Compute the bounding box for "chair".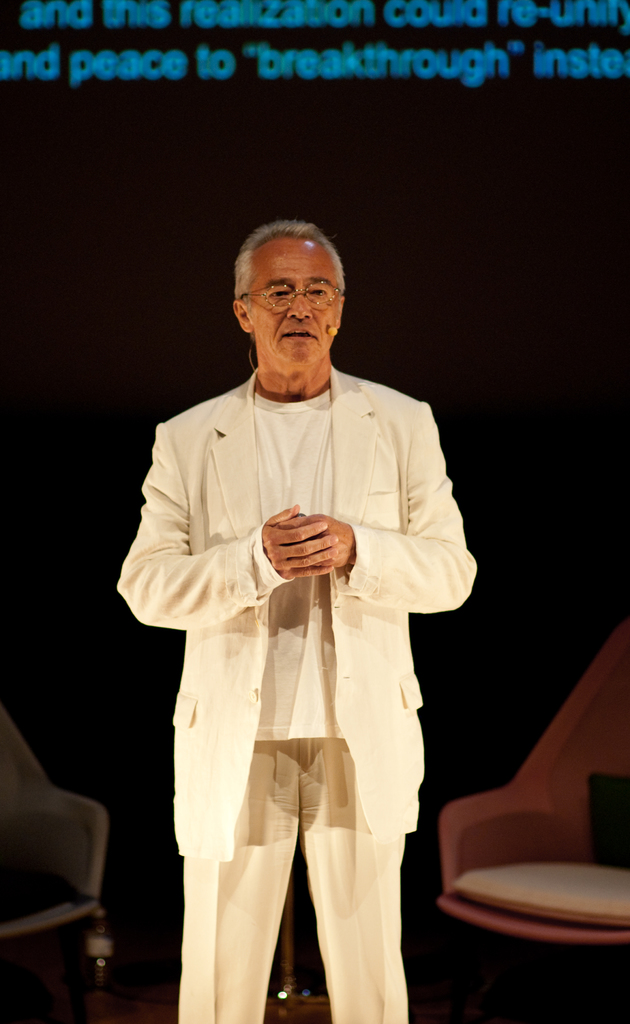
<region>435, 623, 629, 946</region>.
